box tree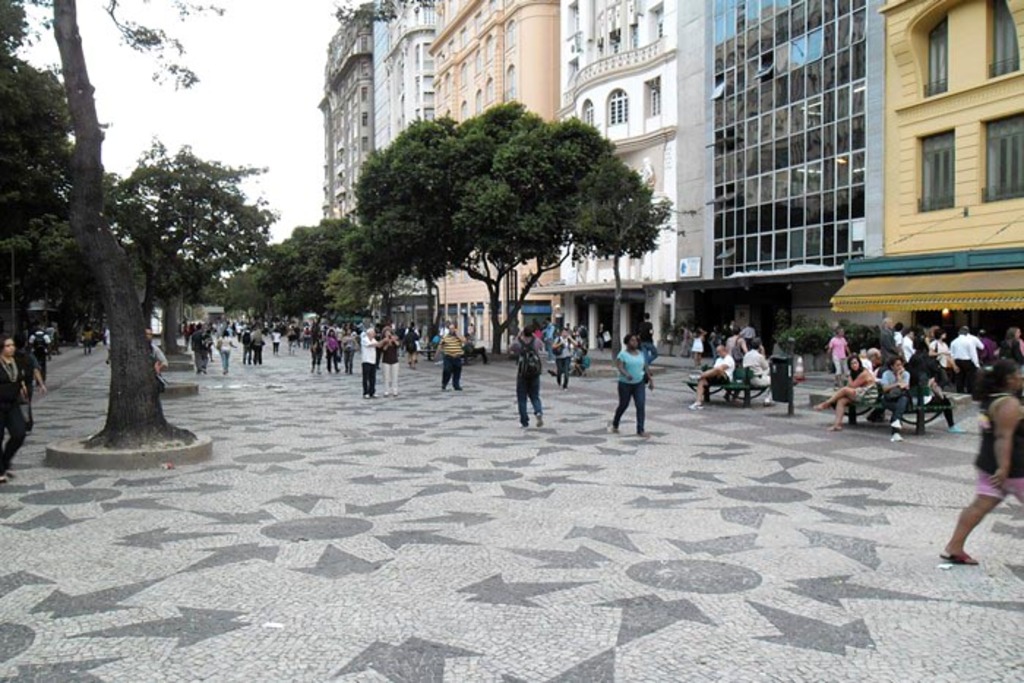
bbox(0, 0, 230, 443)
